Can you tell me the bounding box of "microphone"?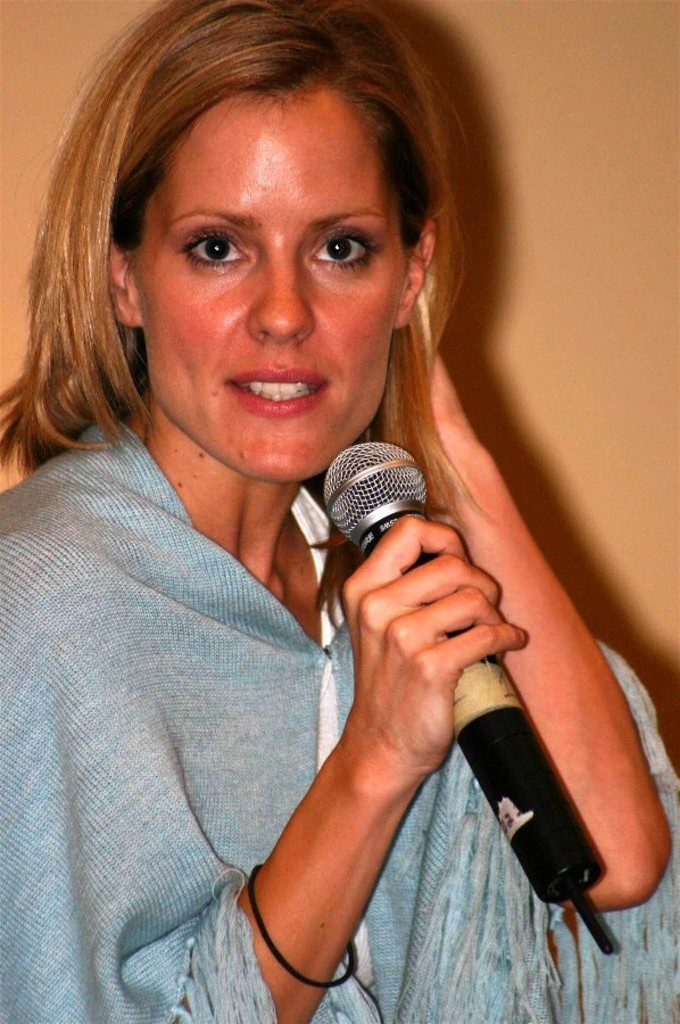
<box>318,446,600,897</box>.
